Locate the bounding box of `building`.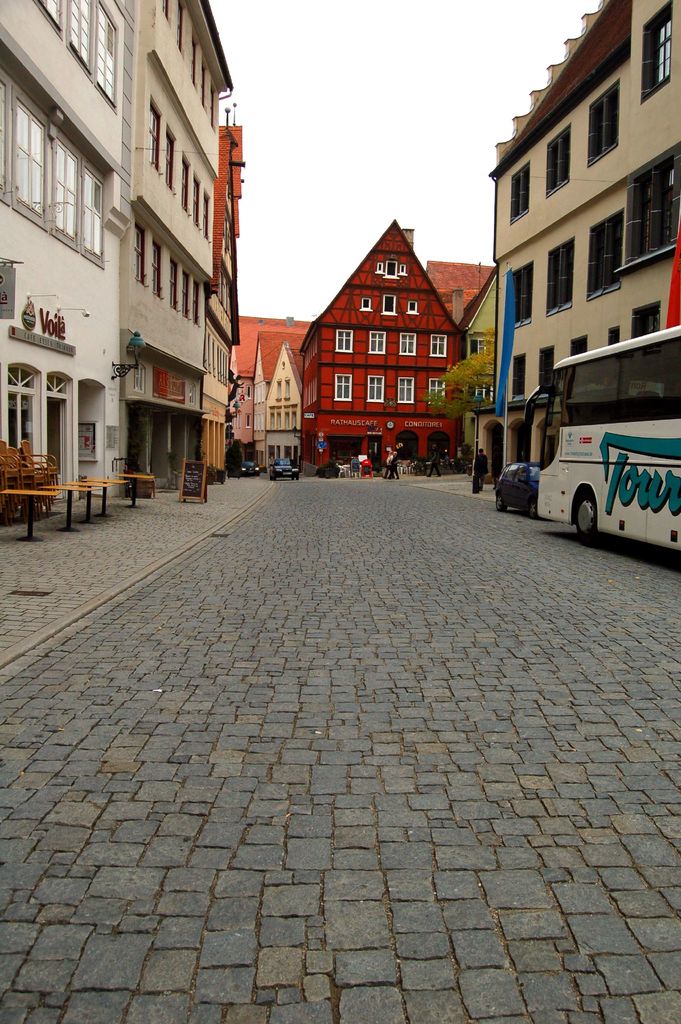
Bounding box: rect(0, 2, 233, 502).
